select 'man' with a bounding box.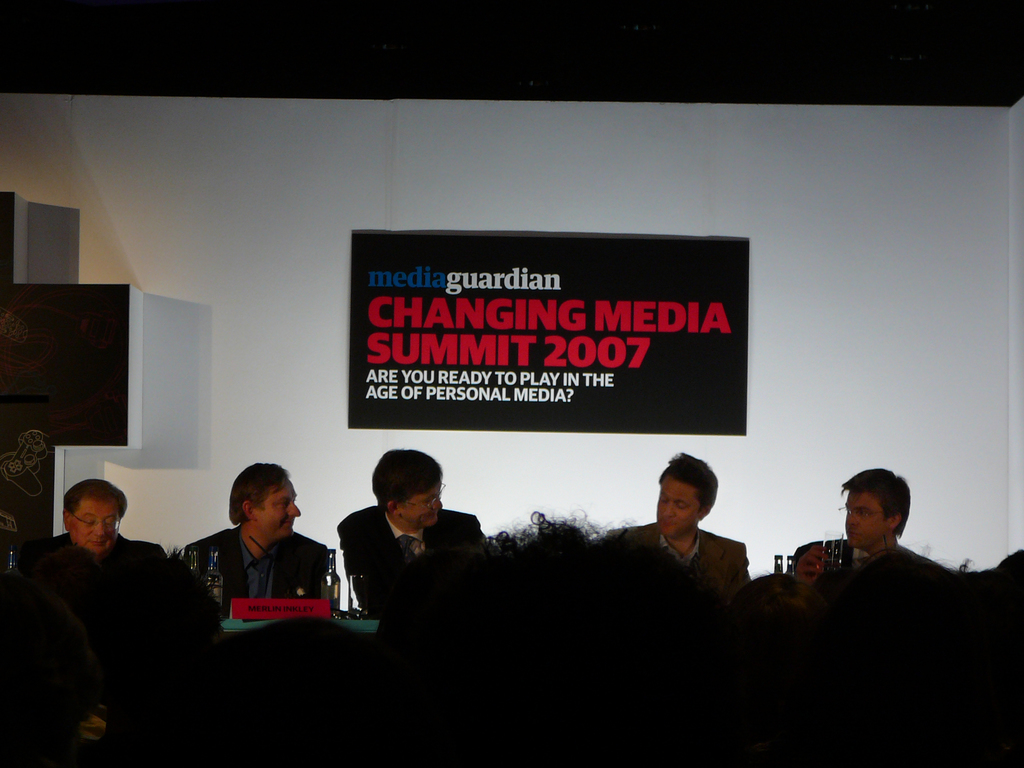
<region>184, 470, 346, 604</region>.
